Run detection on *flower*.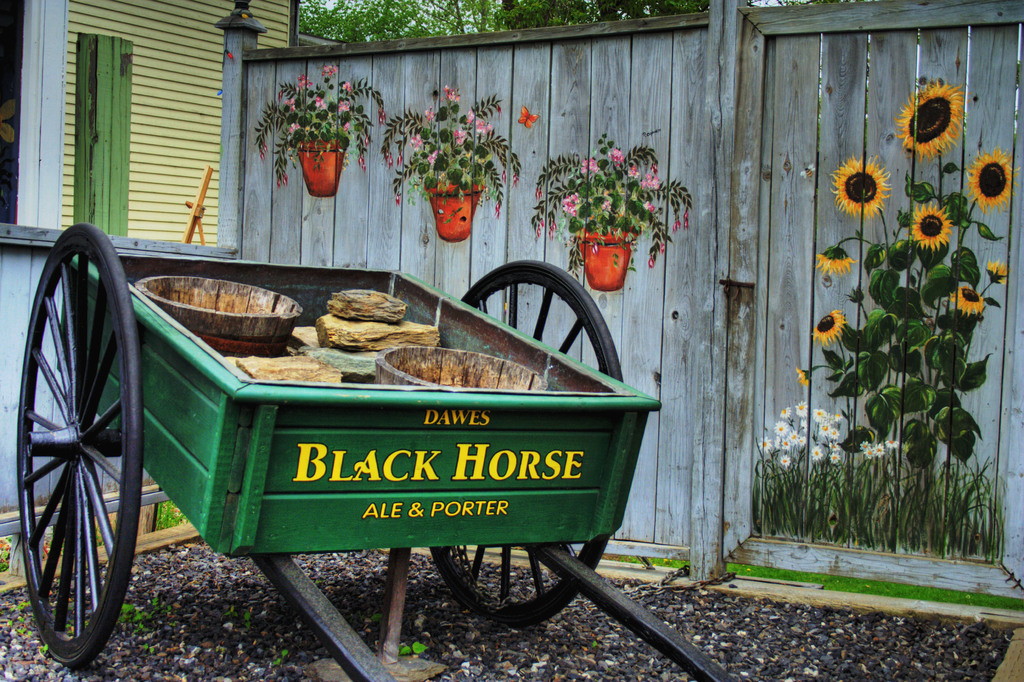
Result: crop(337, 81, 355, 98).
